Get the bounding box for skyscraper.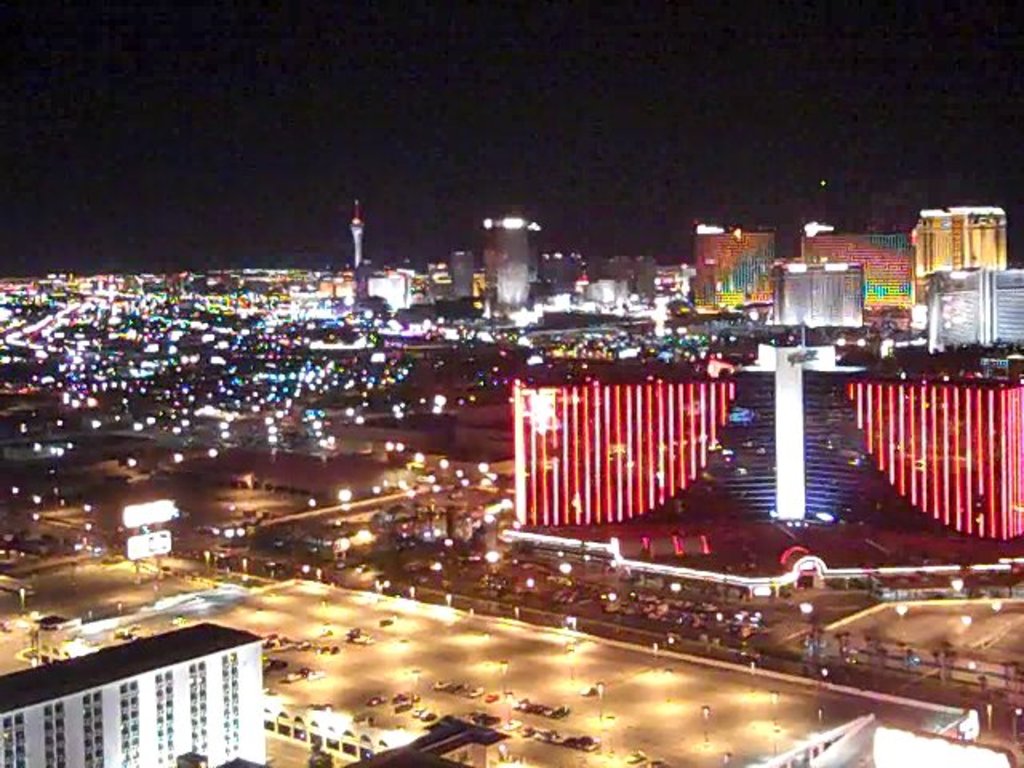
683,210,790,314.
